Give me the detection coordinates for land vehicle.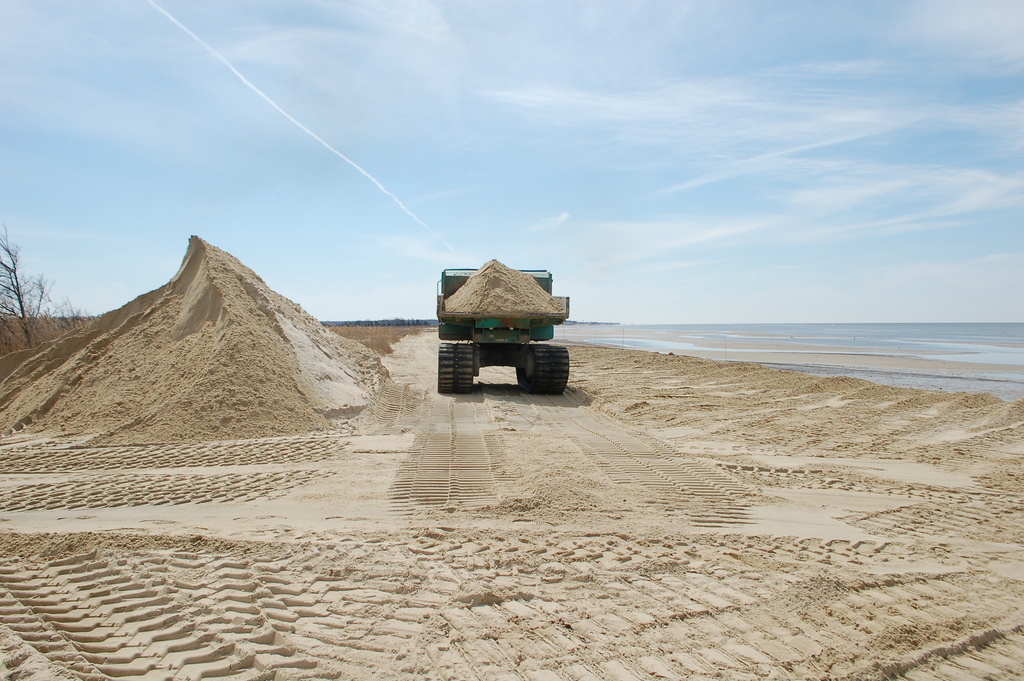
<box>428,257,589,399</box>.
